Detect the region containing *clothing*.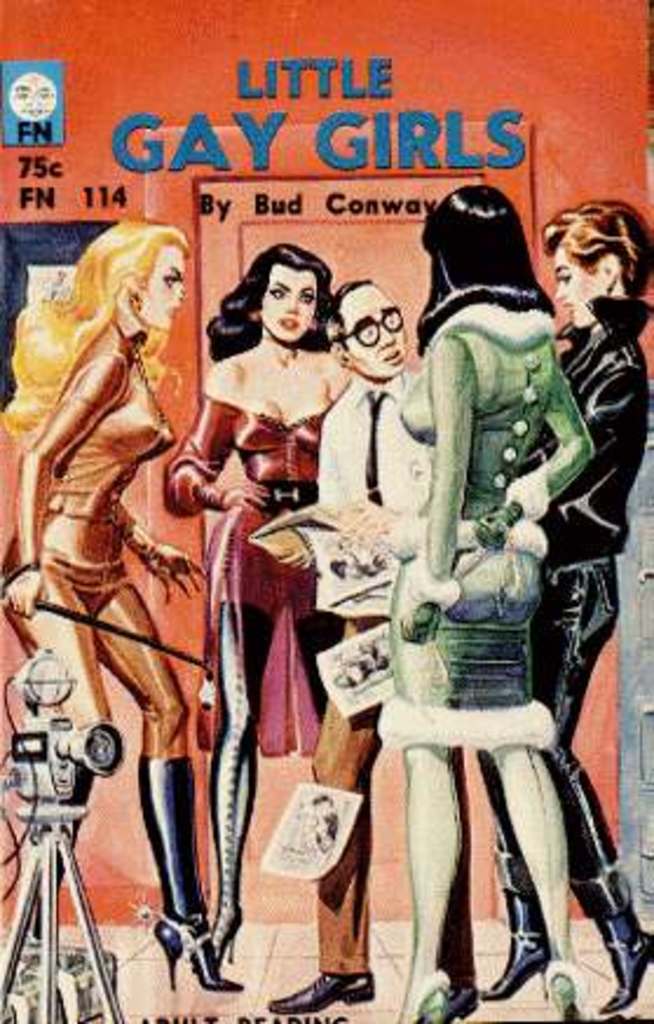
2 291 190 771.
